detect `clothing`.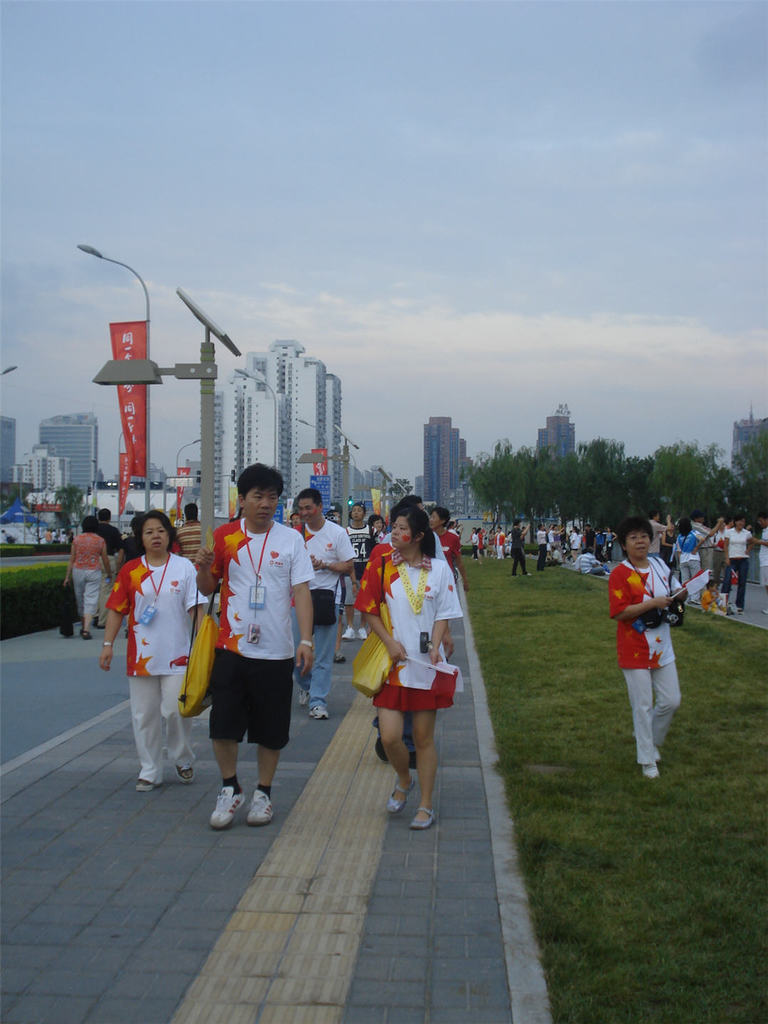
Detected at bbox=(293, 519, 352, 705).
